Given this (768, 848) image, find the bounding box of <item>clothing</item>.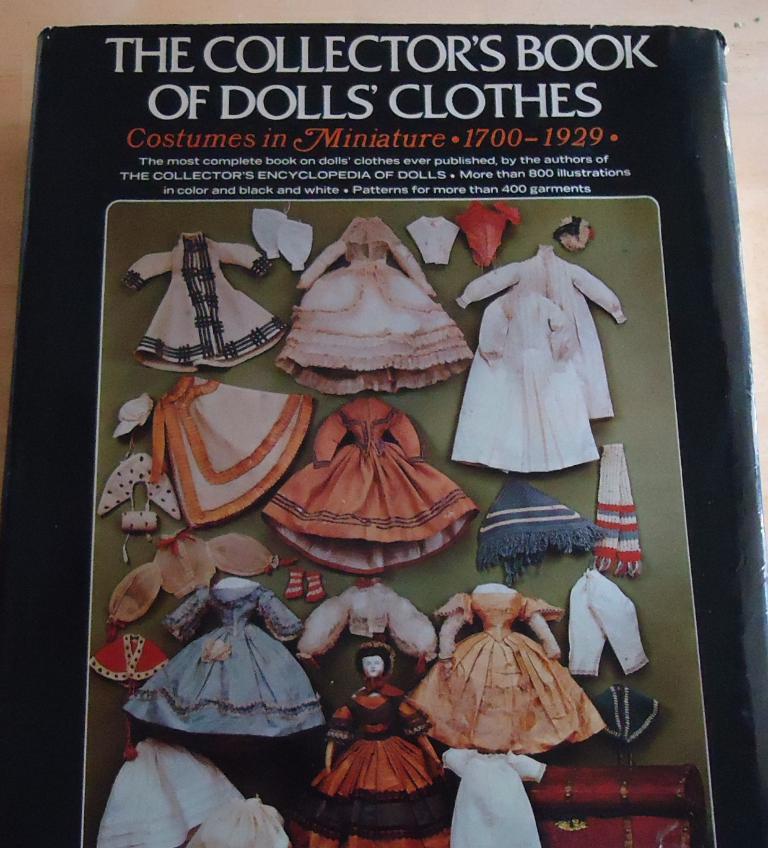
<box>95,732,250,847</box>.
